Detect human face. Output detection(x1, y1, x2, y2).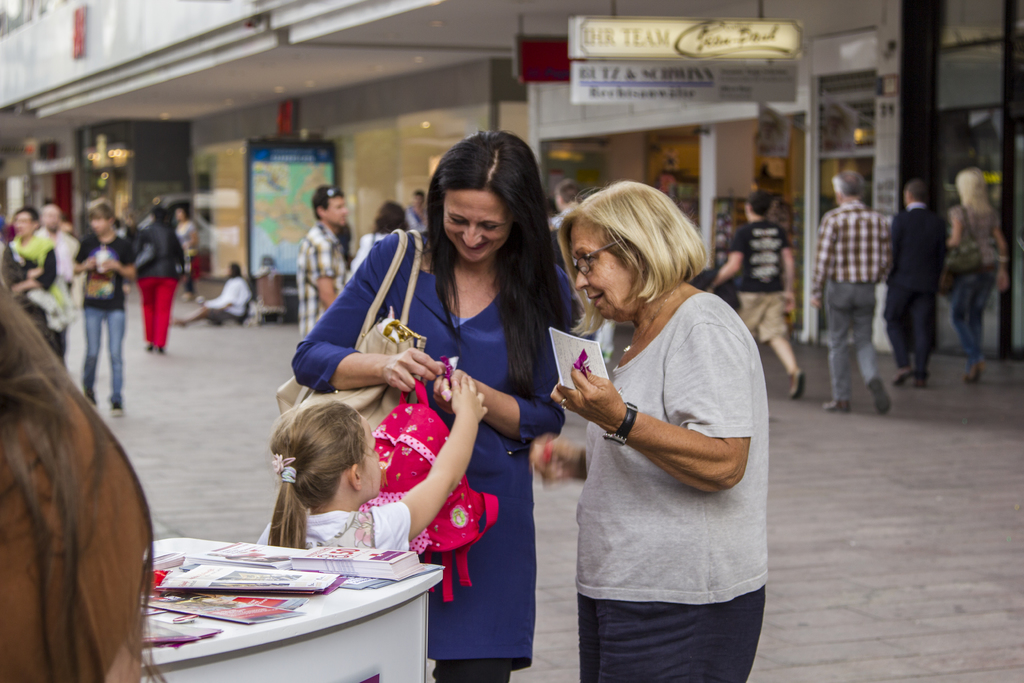
detection(579, 217, 636, 322).
